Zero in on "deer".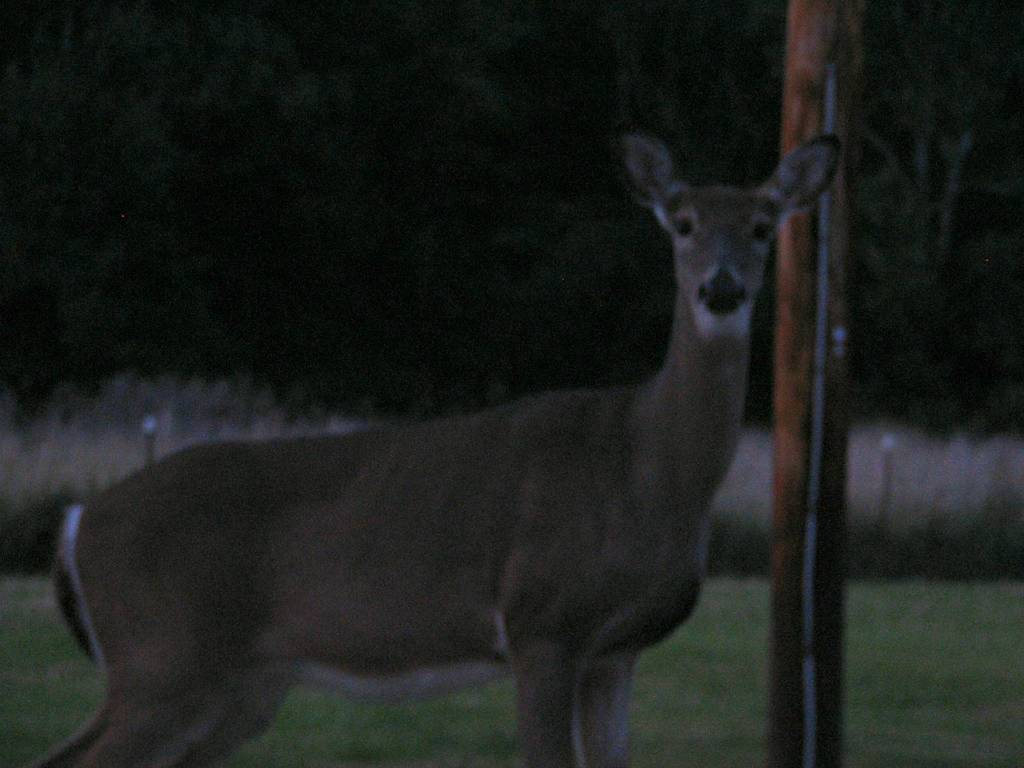
Zeroed in: <region>41, 126, 845, 765</region>.
